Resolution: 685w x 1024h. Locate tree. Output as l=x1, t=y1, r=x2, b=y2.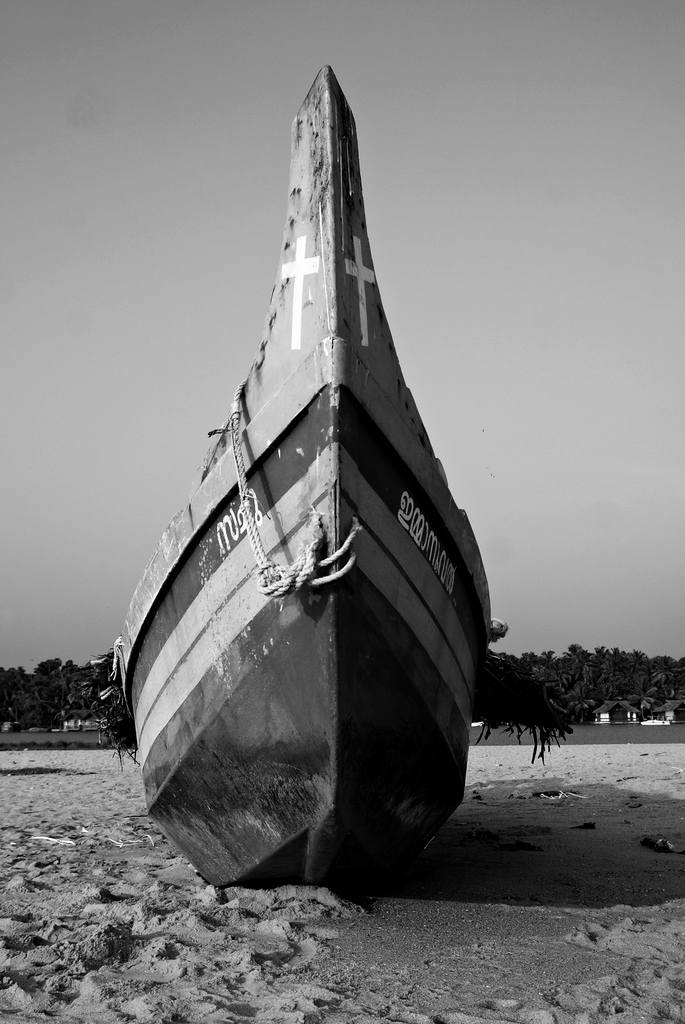
l=497, t=657, r=560, b=757.
